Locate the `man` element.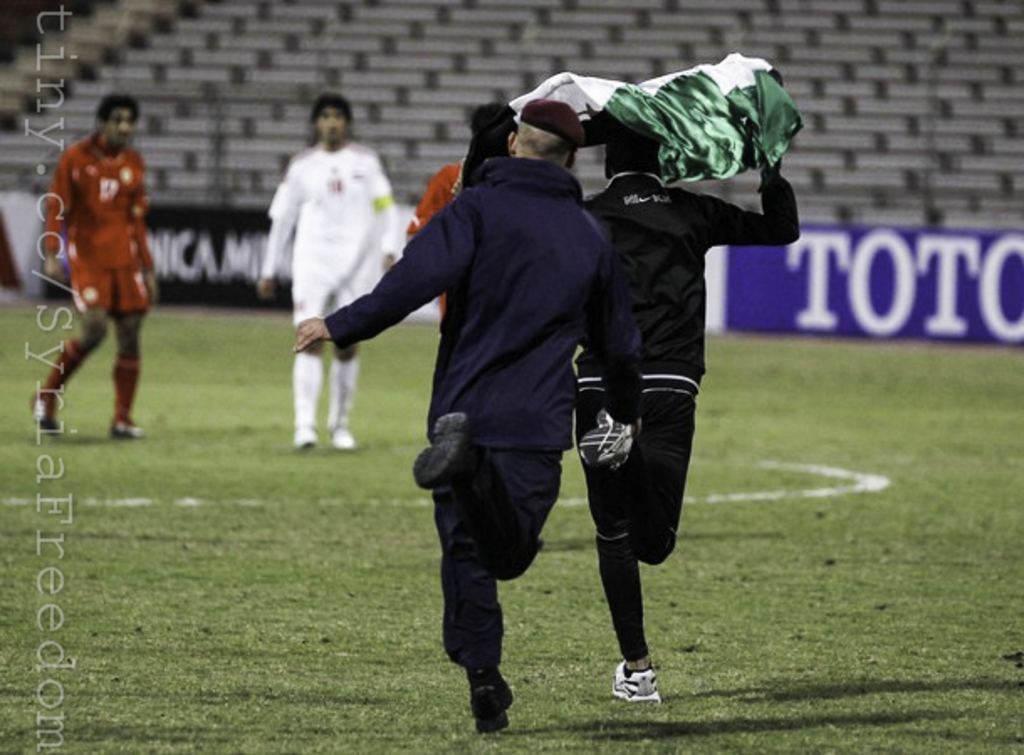
Element bbox: 403:102:515:319.
